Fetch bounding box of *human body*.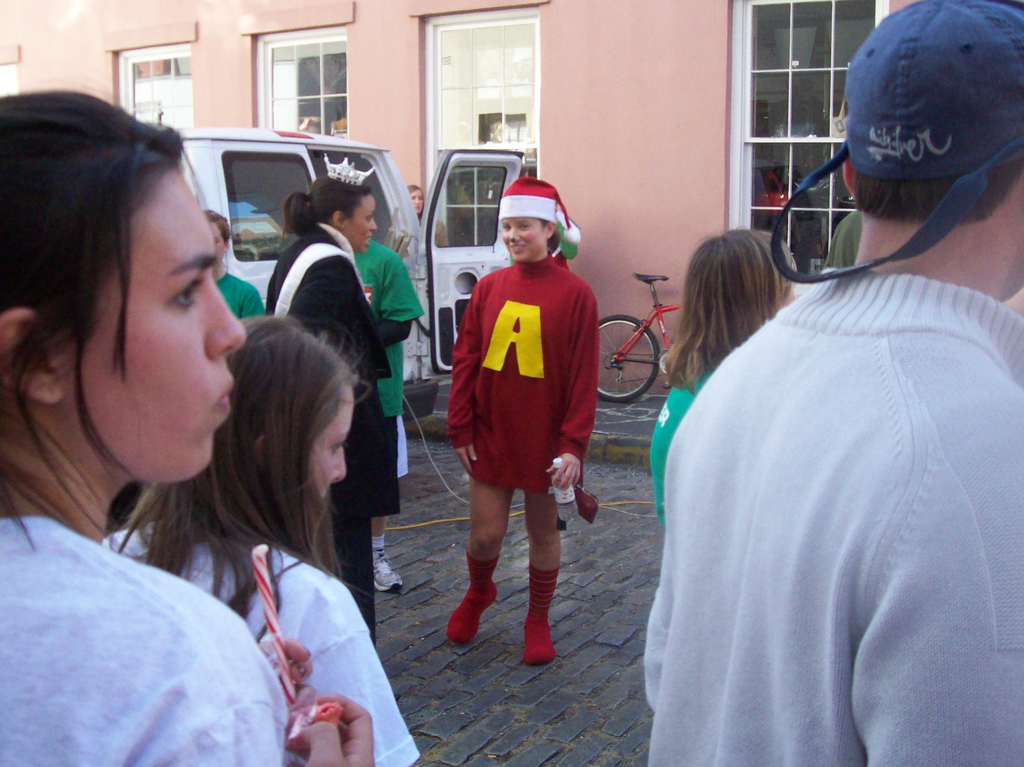
Bbox: 262,168,397,631.
